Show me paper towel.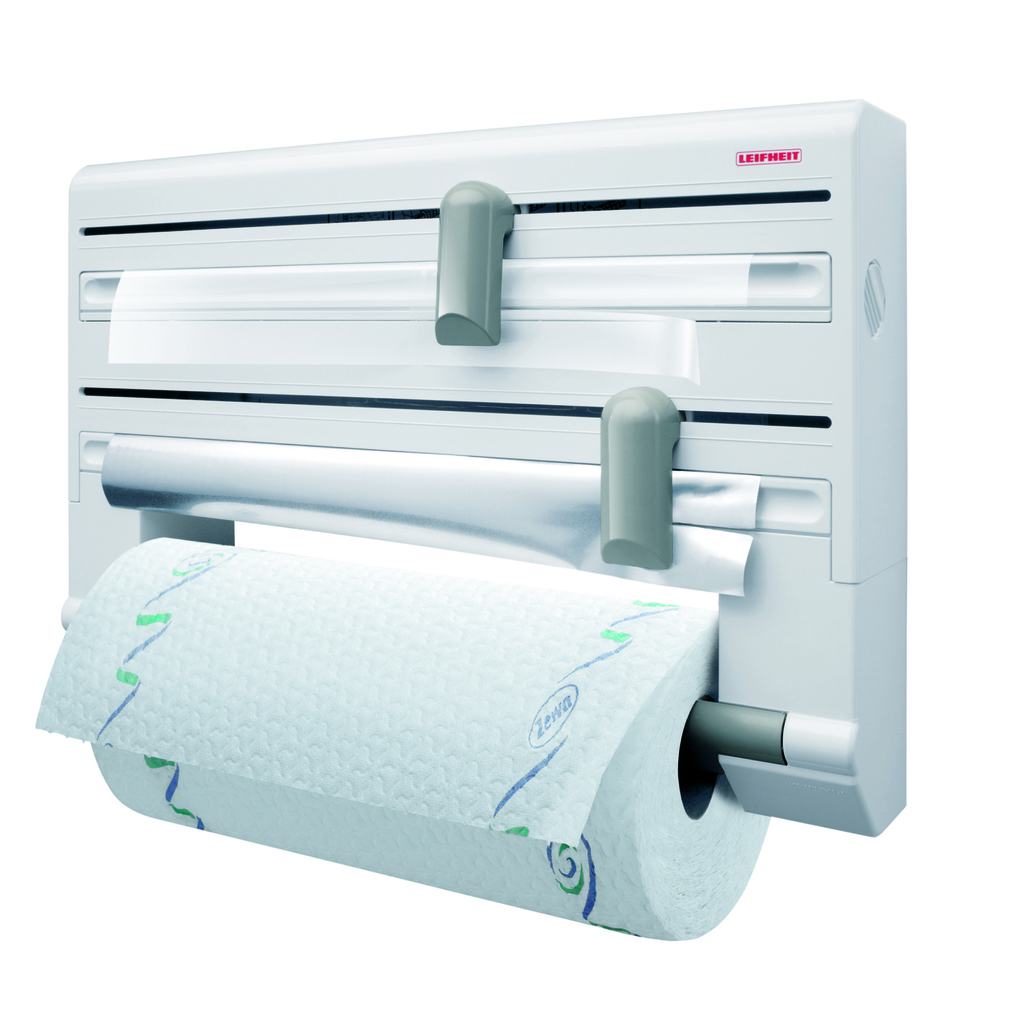
paper towel is here: box=[30, 532, 774, 943].
